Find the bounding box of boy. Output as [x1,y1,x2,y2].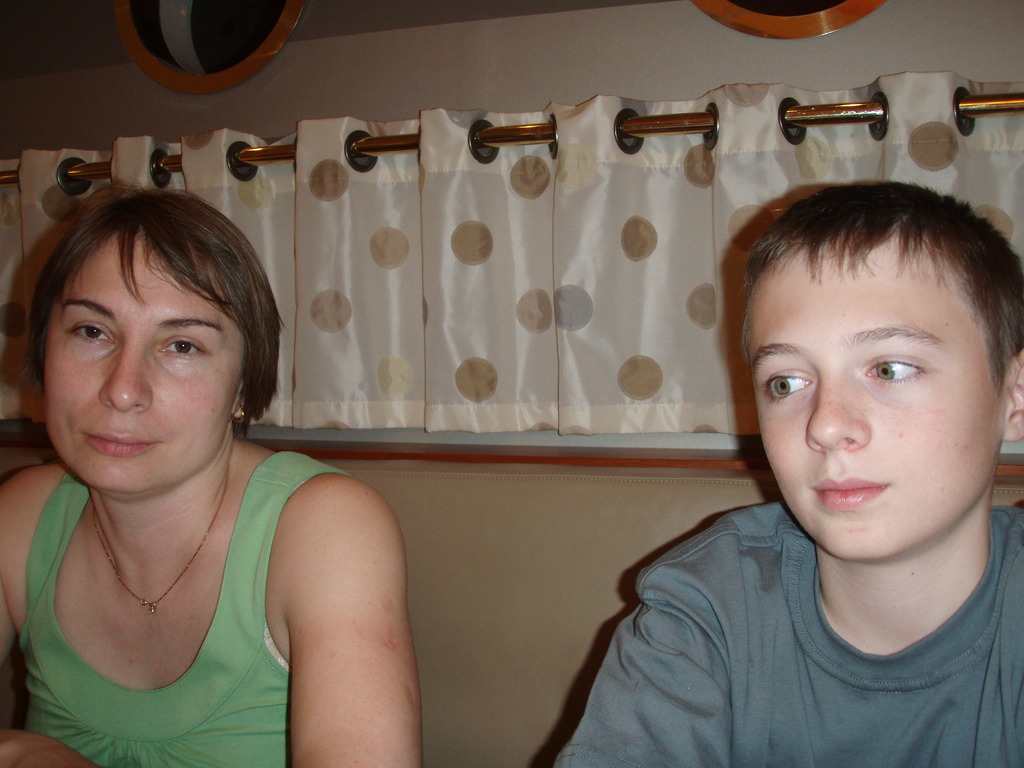
[626,164,1023,735].
